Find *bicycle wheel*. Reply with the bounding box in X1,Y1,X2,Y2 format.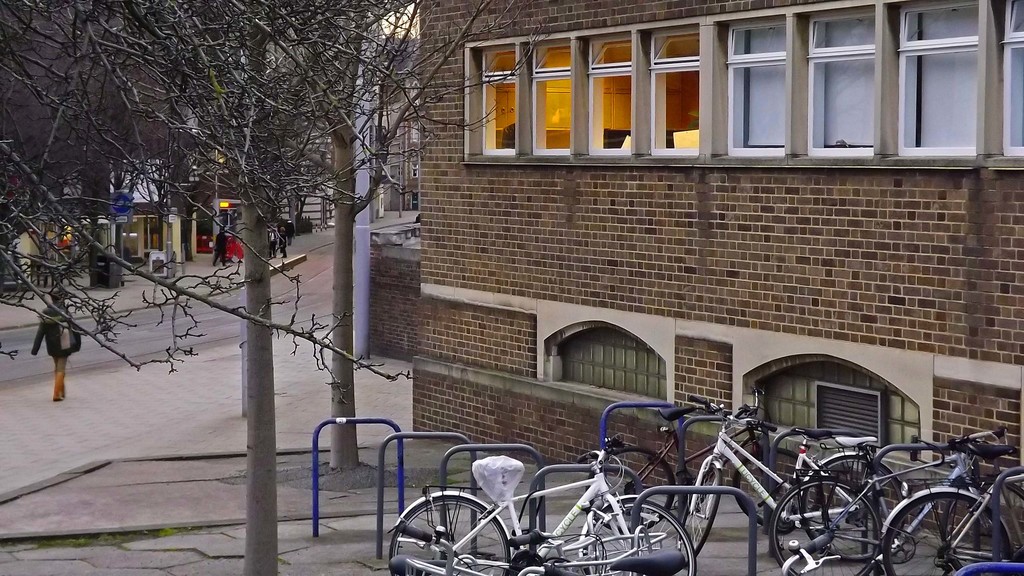
795,448,901,559.
